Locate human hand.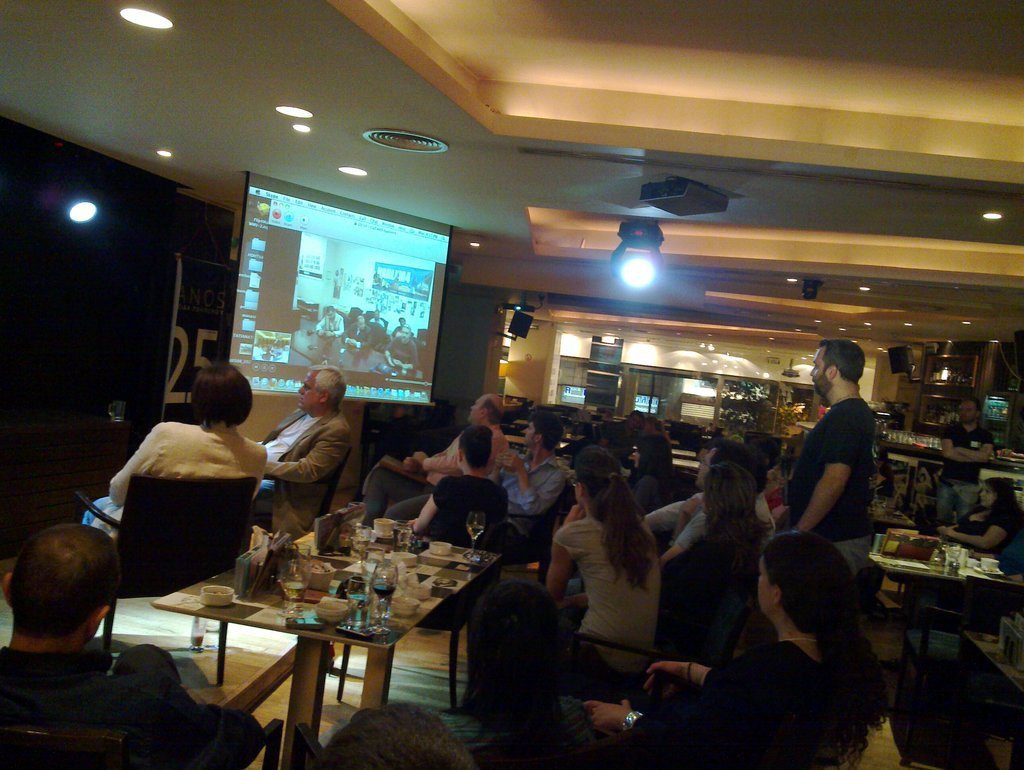
Bounding box: region(560, 503, 587, 524).
